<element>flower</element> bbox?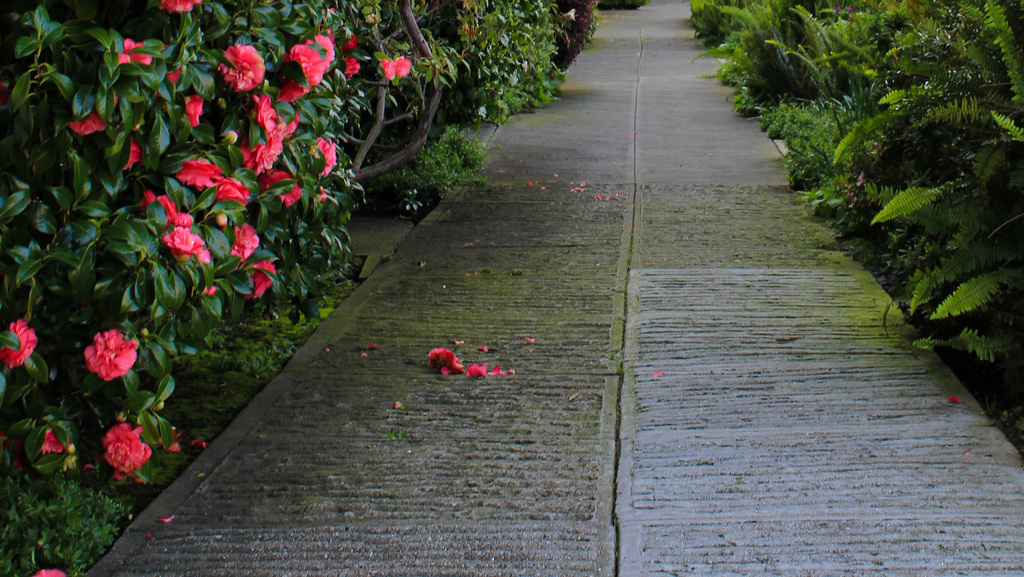
crop(108, 417, 157, 478)
